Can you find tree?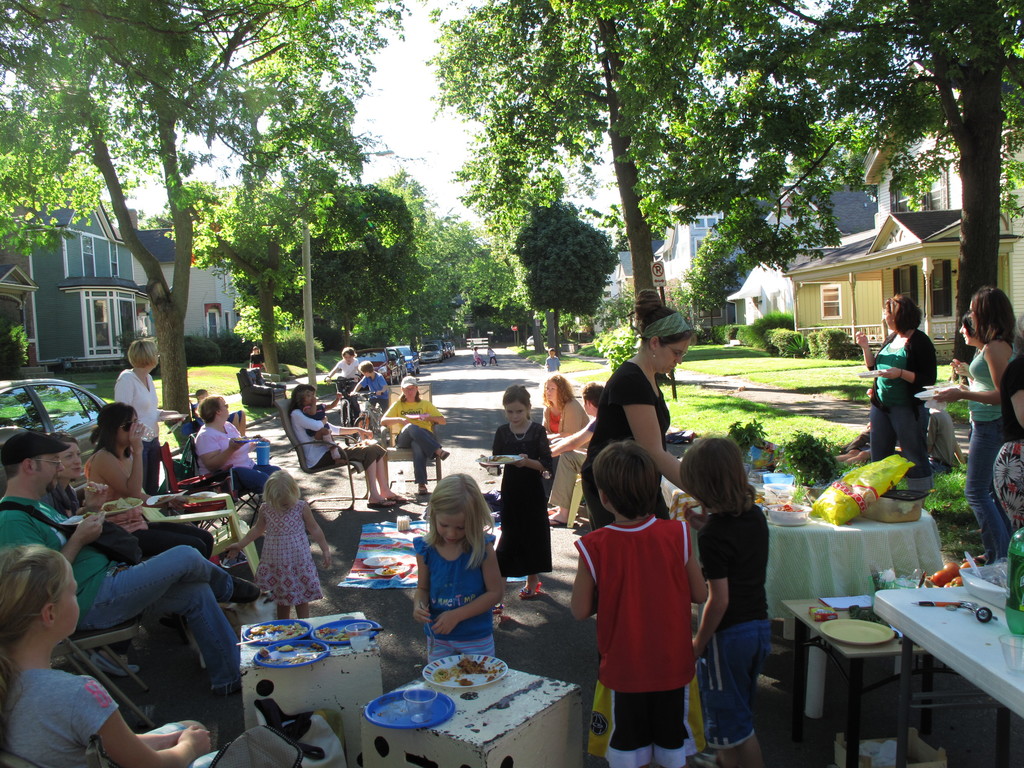
Yes, bounding box: box(684, 216, 749, 333).
